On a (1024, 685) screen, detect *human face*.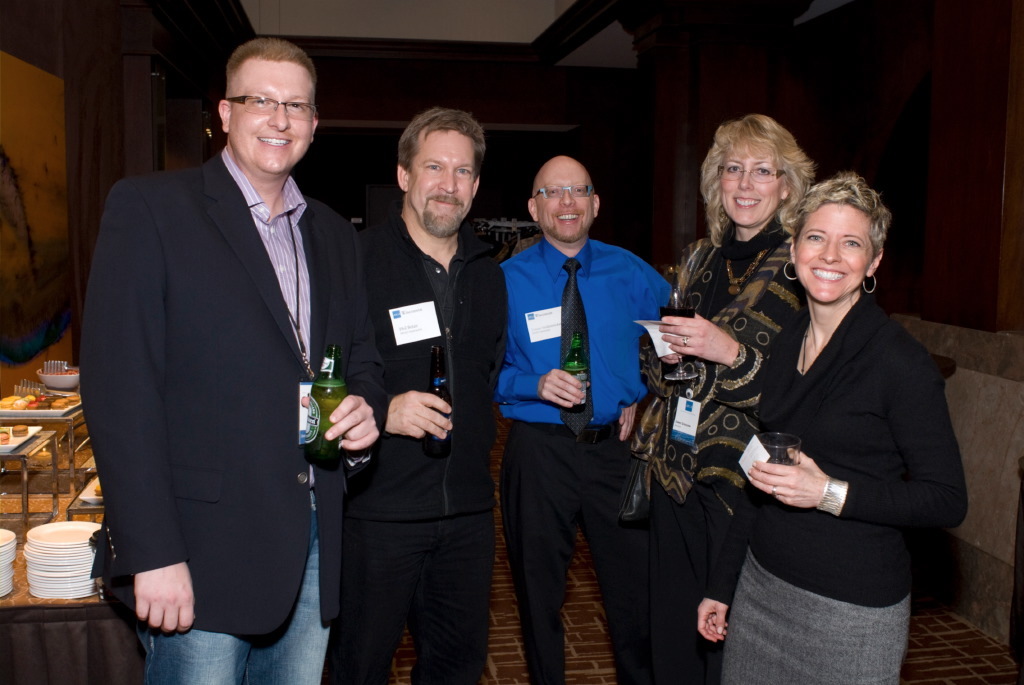
region(716, 146, 787, 225).
